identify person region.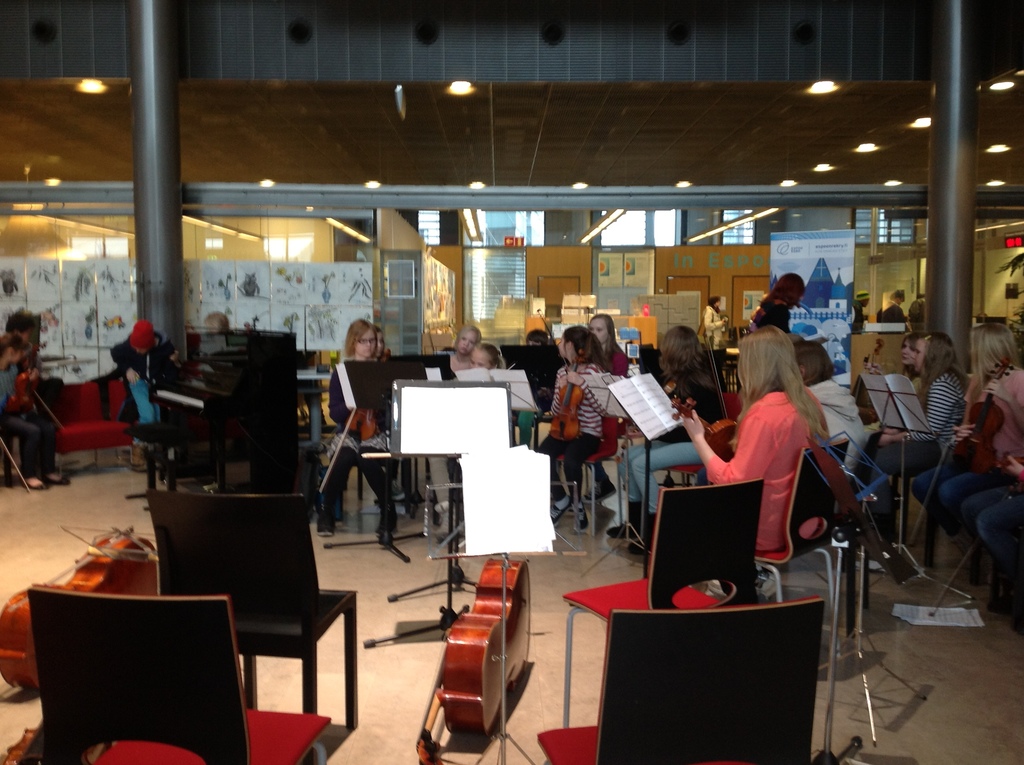
Region: box=[801, 334, 860, 462].
